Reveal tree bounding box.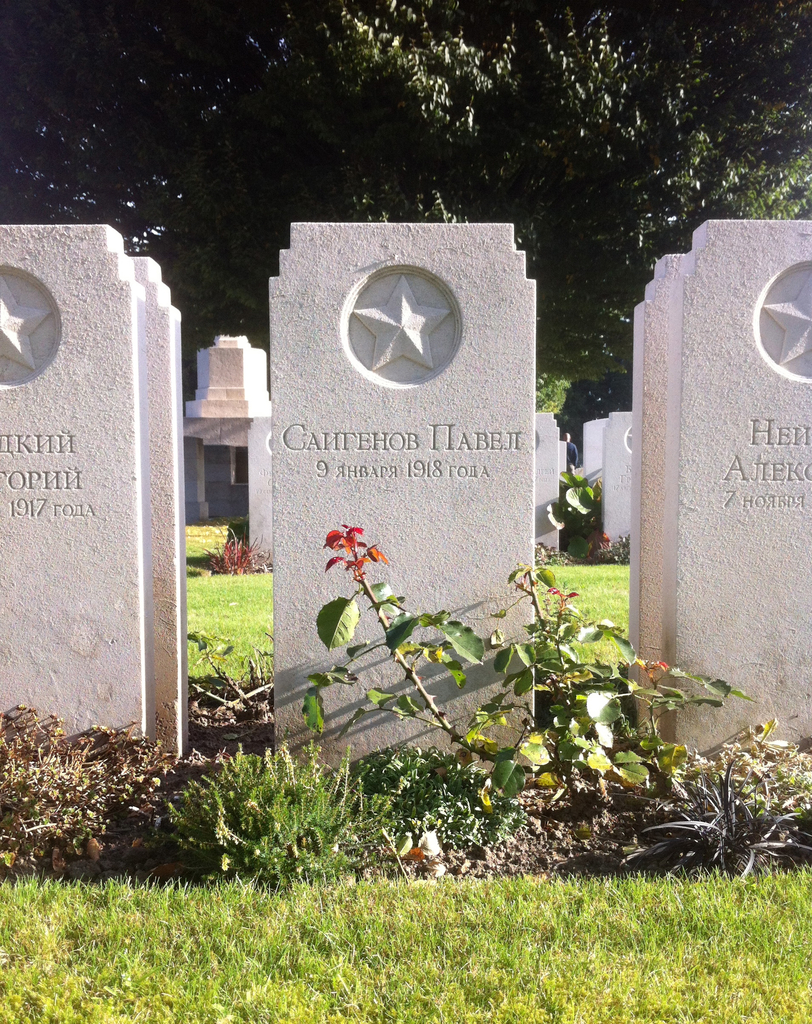
Revealed: 0,0,811,444.
